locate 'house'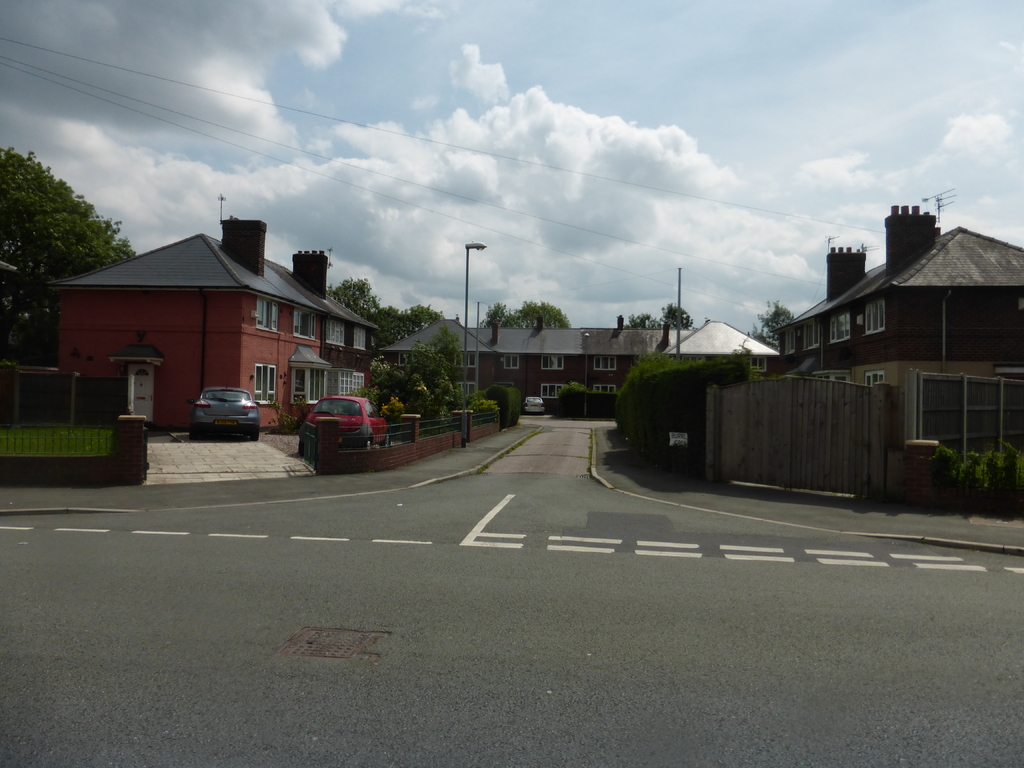
pyautogui.locateOnScreen(376, 322, 782, 412)
